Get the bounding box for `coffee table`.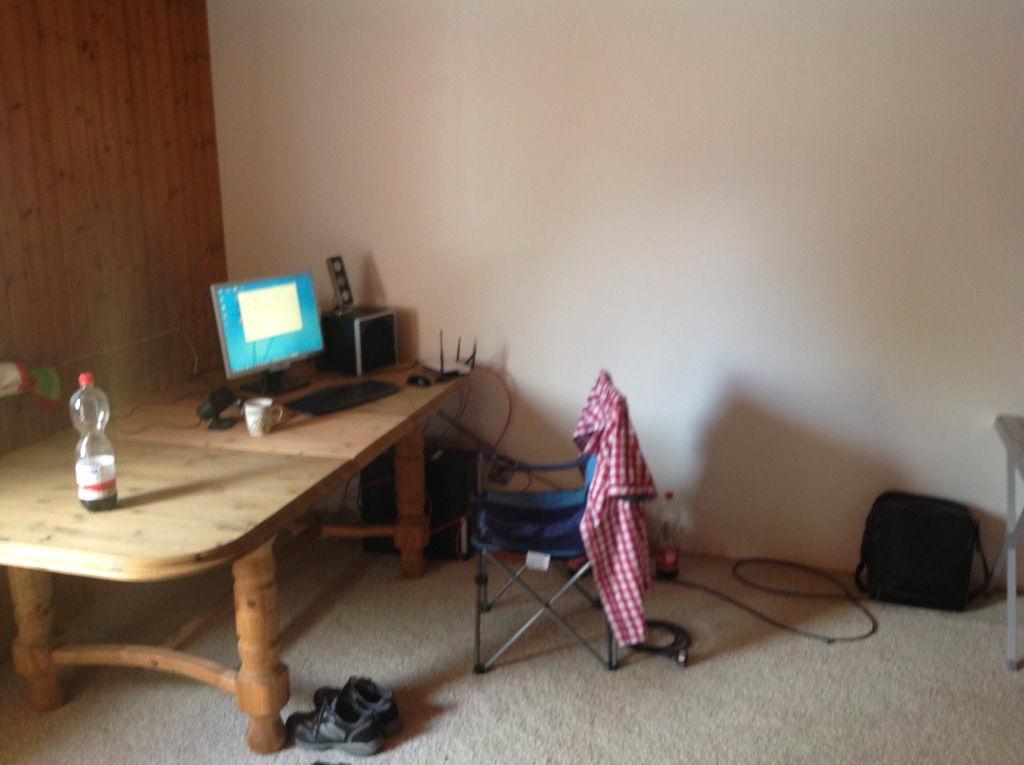
{"left": 9, "top": 356, "right": 468, "bottom": 750}.
